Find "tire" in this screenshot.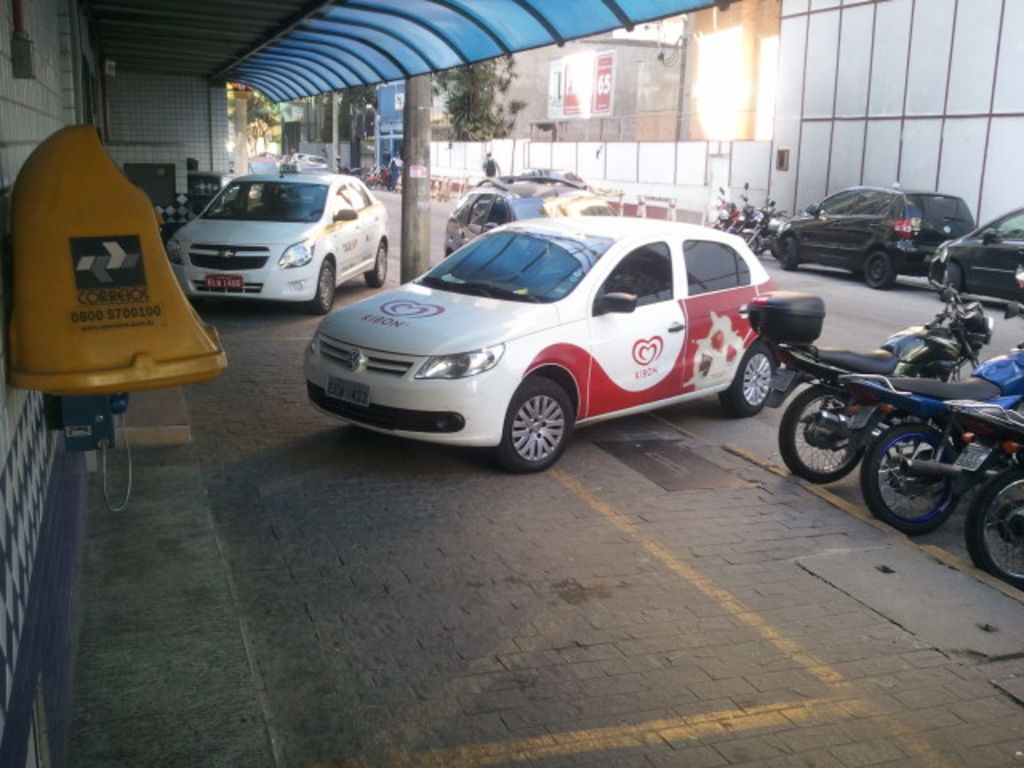
The bounding box for "tire" is box=[774, 379, 888, 480].
